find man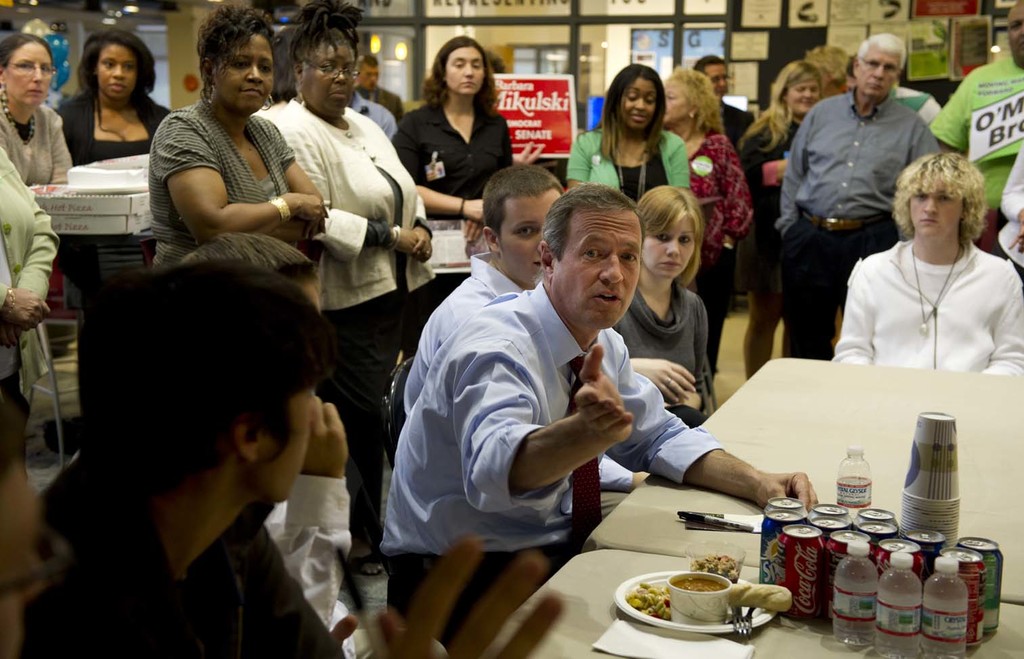
bbox(772, 32, 943, 353)
